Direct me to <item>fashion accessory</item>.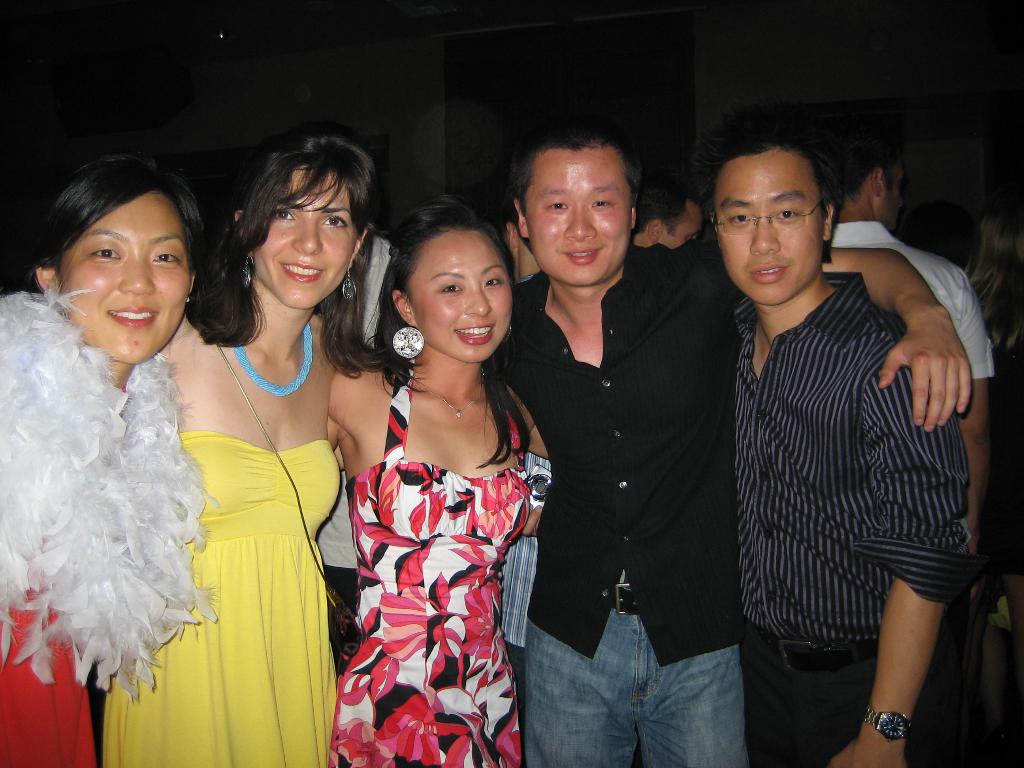
Direction: bbox(611, 580, 640, 622).
